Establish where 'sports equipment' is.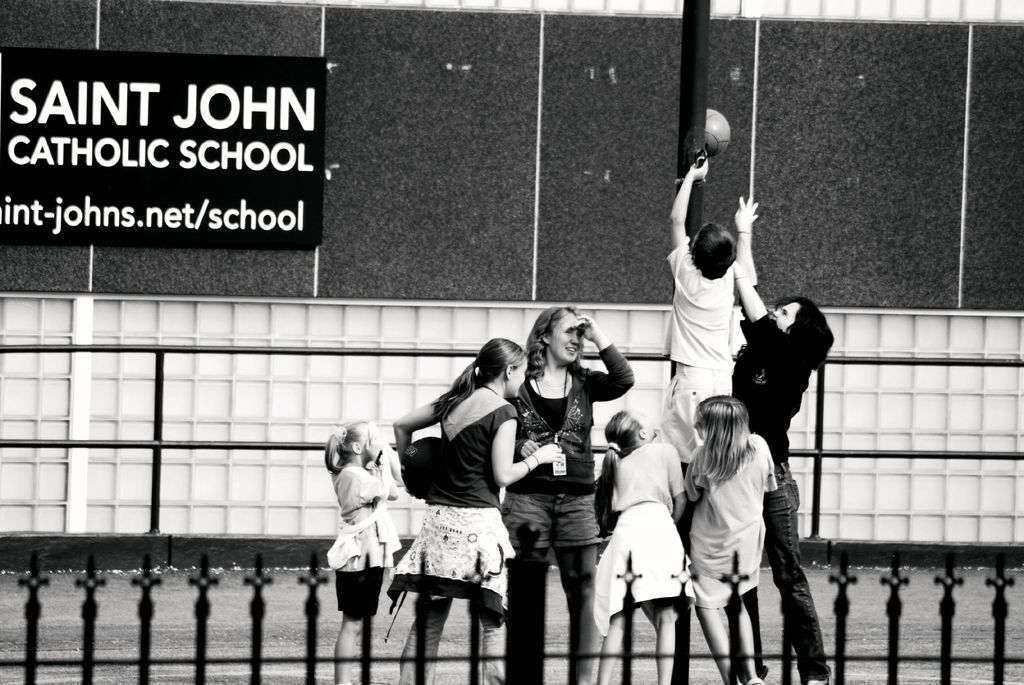
Established at <bbox>698, 110, 735, 160</bbox>.
